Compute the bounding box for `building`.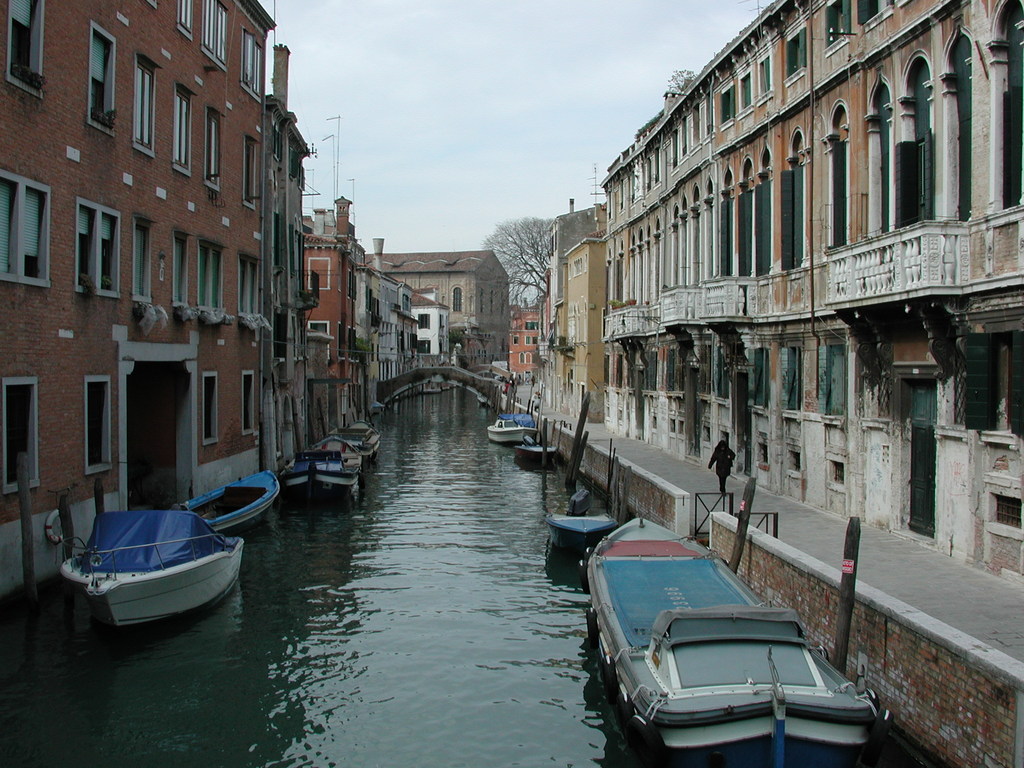
360 265 421 383.
